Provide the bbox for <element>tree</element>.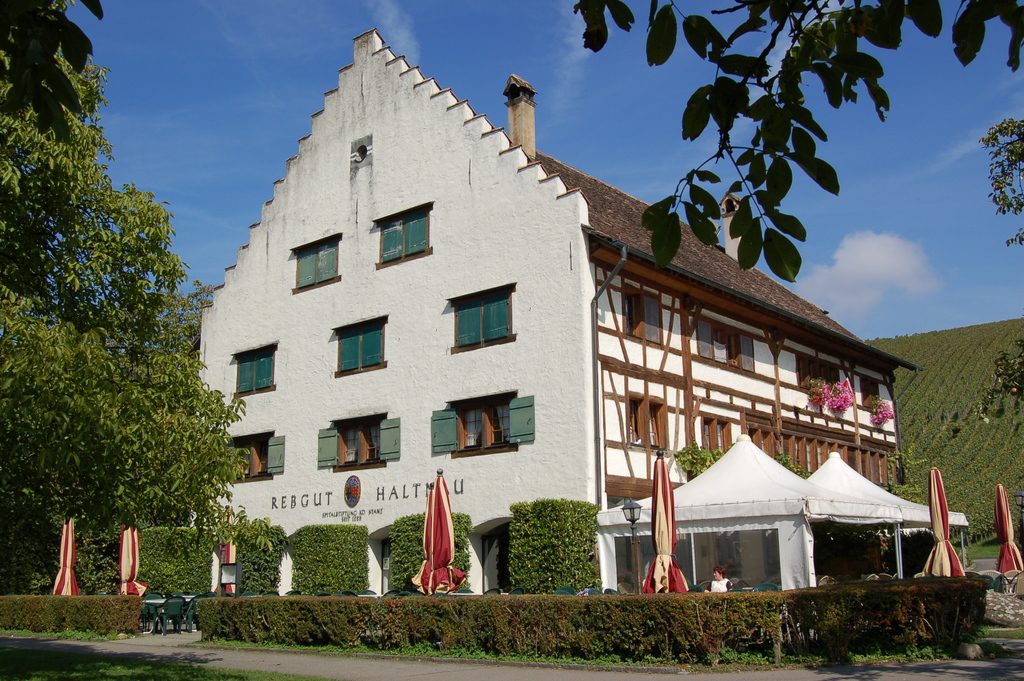
[left=993, top=338, right=1023, bottom=429].
